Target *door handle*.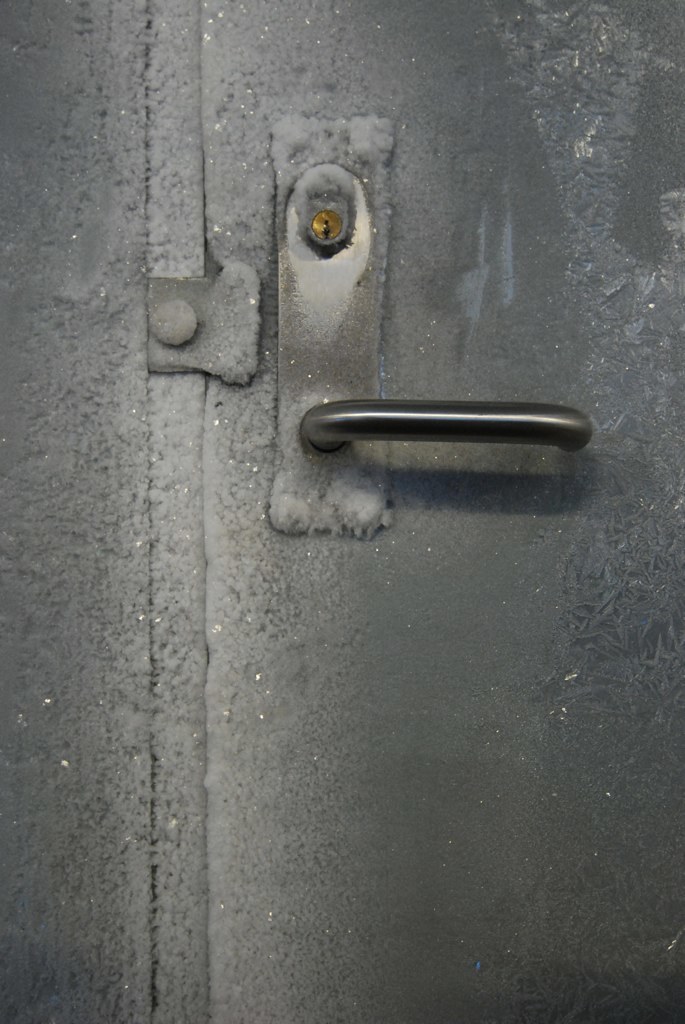
Target region: (x1=267, y1=112, x2=592, y2=538).
